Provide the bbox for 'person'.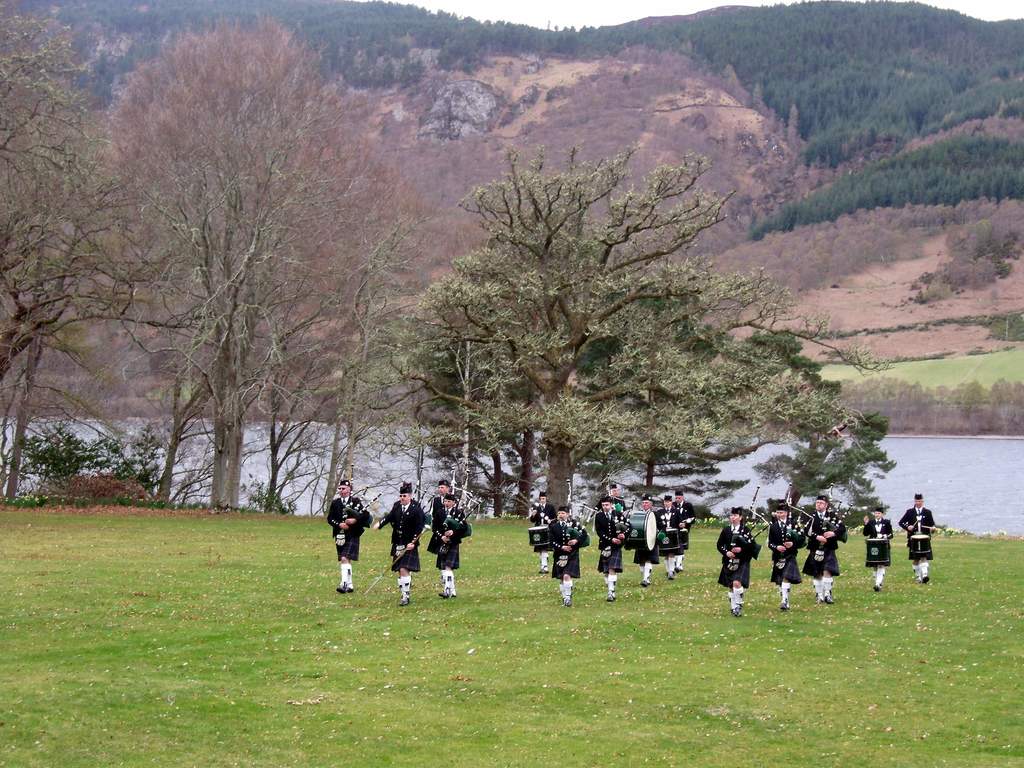
[left=804, top=492, right=848, bottom=605].
